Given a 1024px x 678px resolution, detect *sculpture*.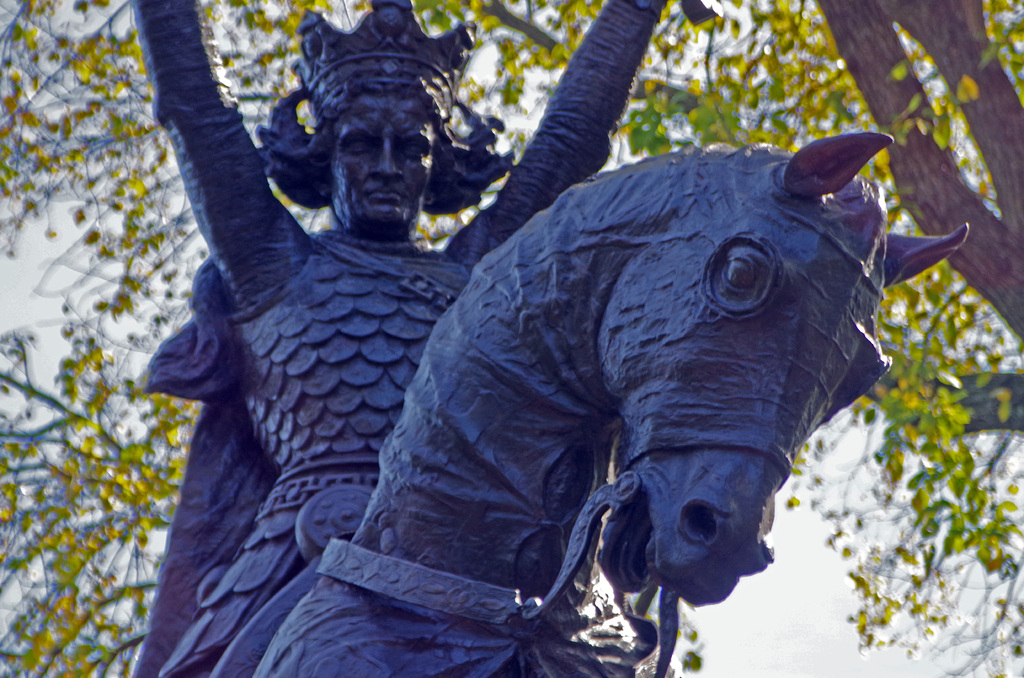
select_region(154, 20, 903, 677).
